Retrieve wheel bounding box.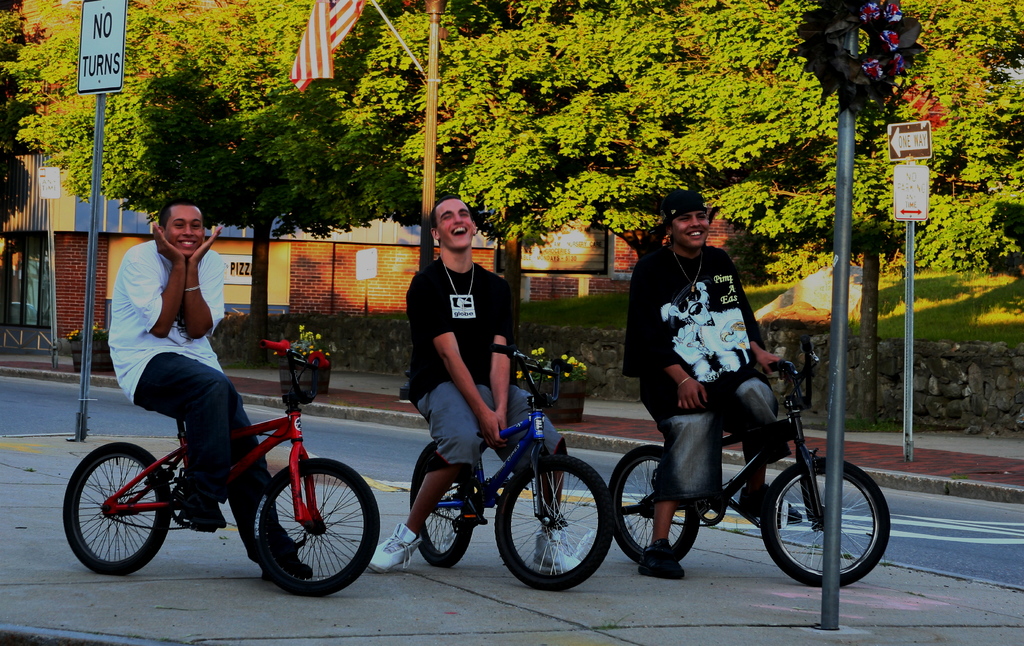
Bounding box: {"left": 67, "top": 448, "right": 162, "bottom": 574}.
